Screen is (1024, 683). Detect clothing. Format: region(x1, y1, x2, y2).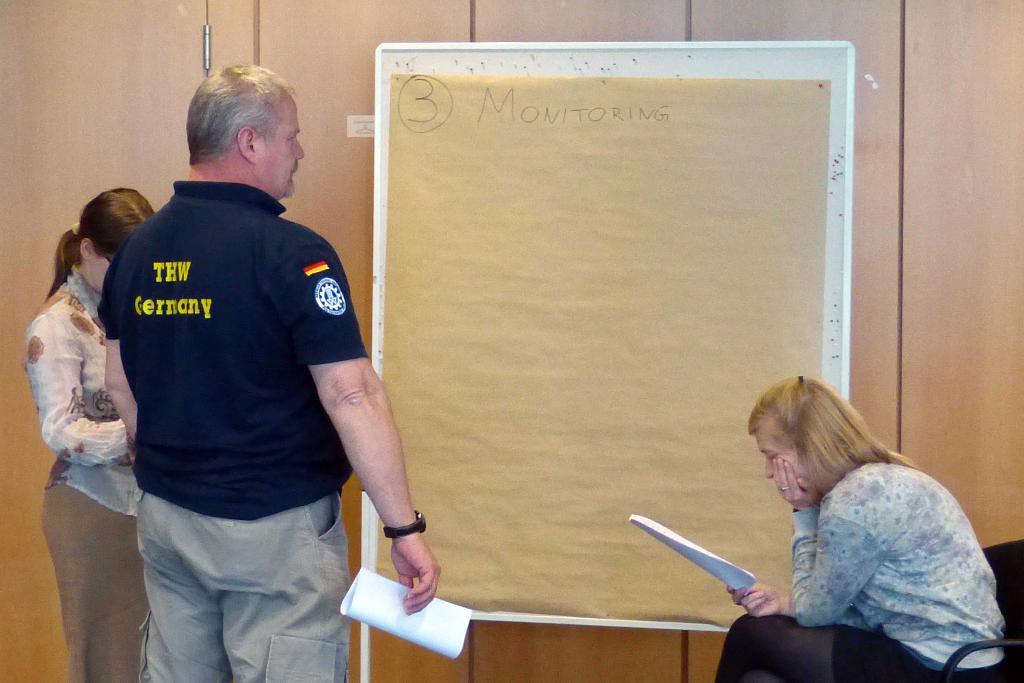
region(92, 110, 373, 651).
